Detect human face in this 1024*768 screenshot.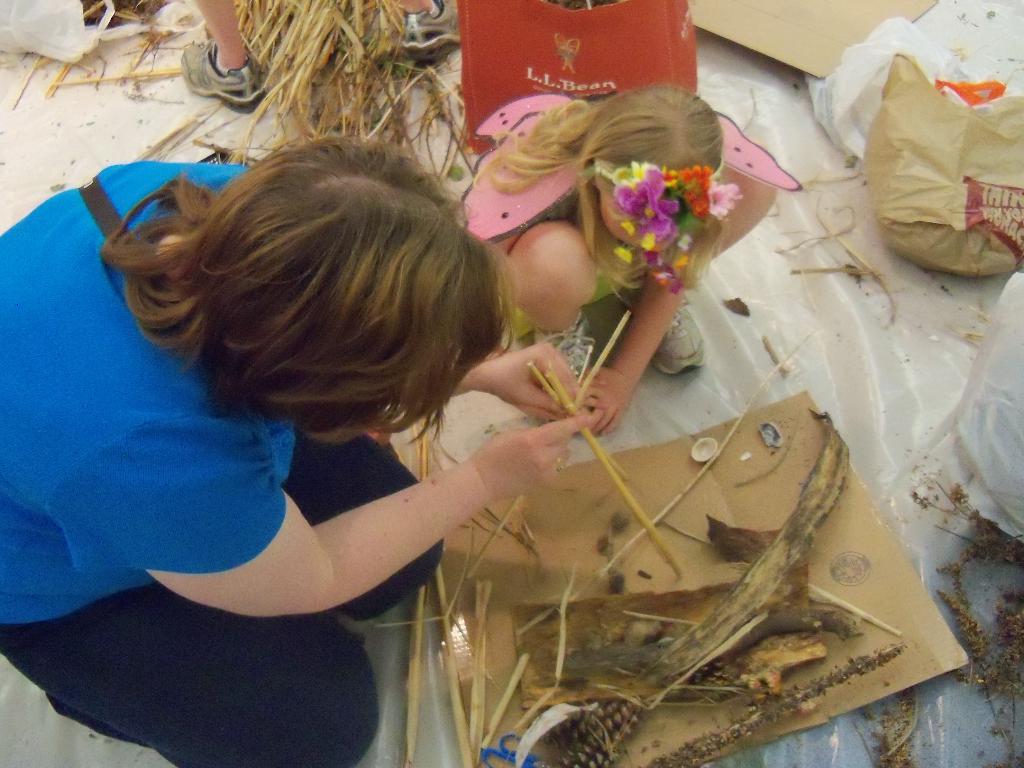
Detection: 602 194 672 253.
